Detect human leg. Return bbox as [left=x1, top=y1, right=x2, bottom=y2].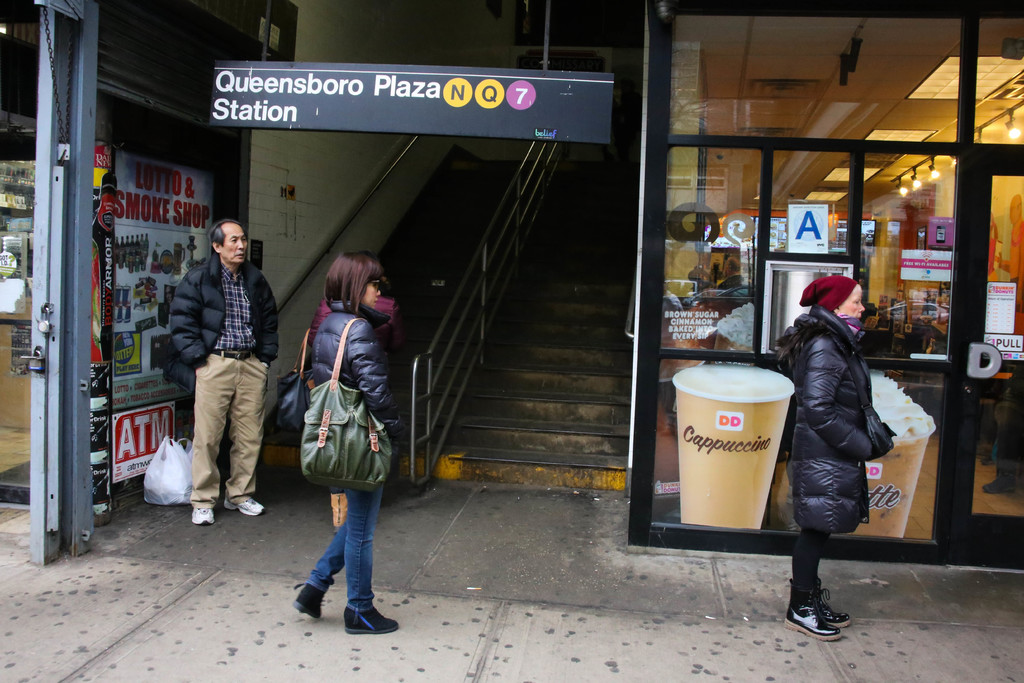
[left=291, top=511, right=346, bottom=617].
